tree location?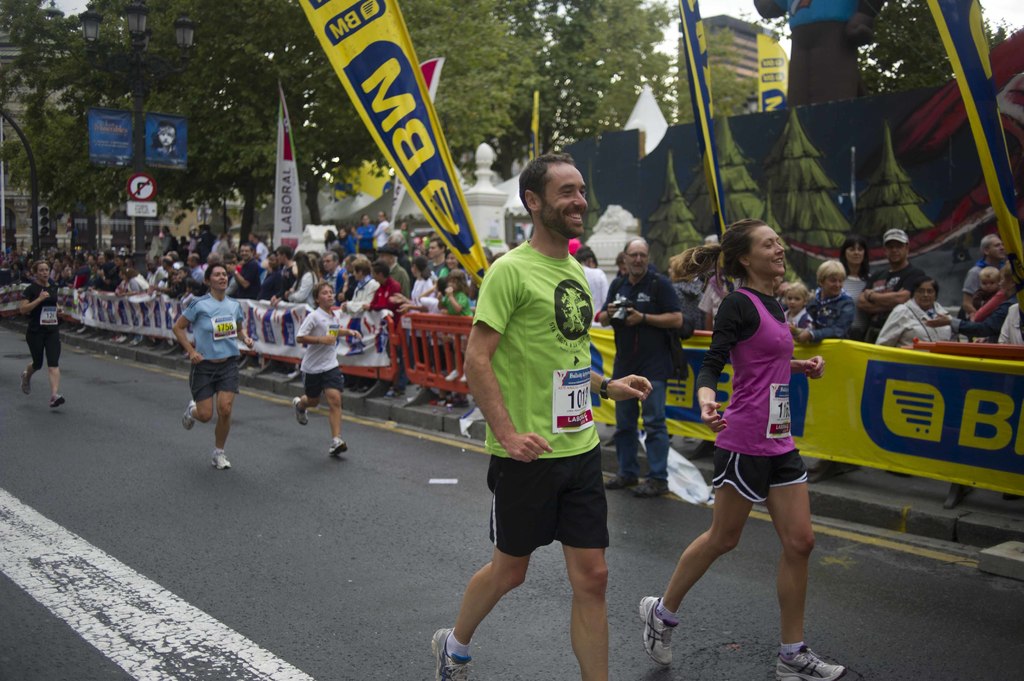
[0,0,166,255]
